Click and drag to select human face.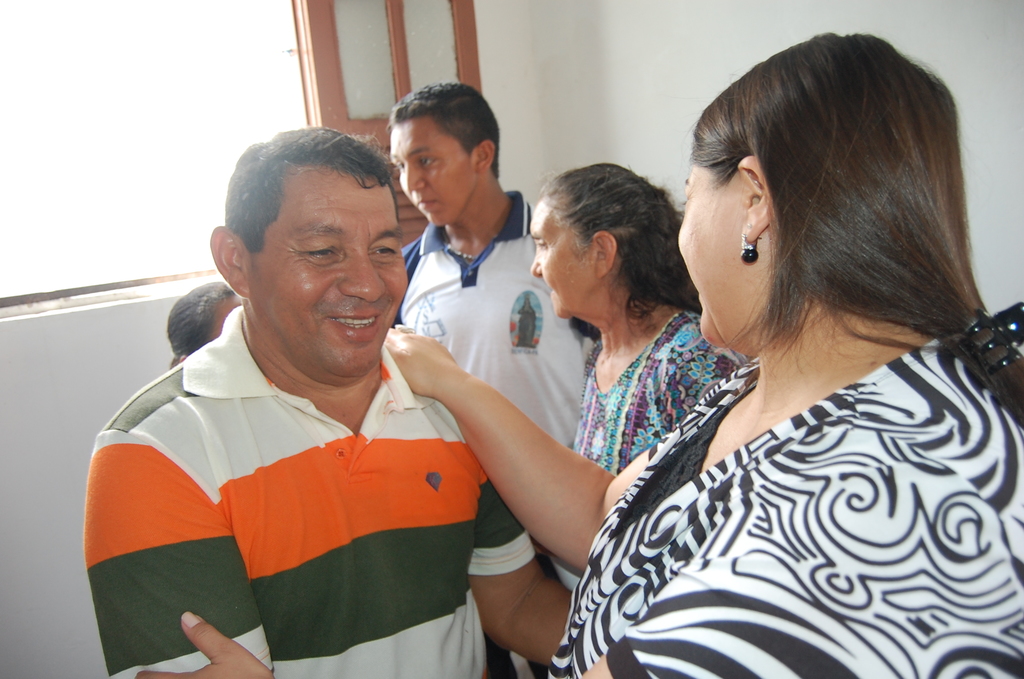
Selection: <box>531,199,598,318</box>.
